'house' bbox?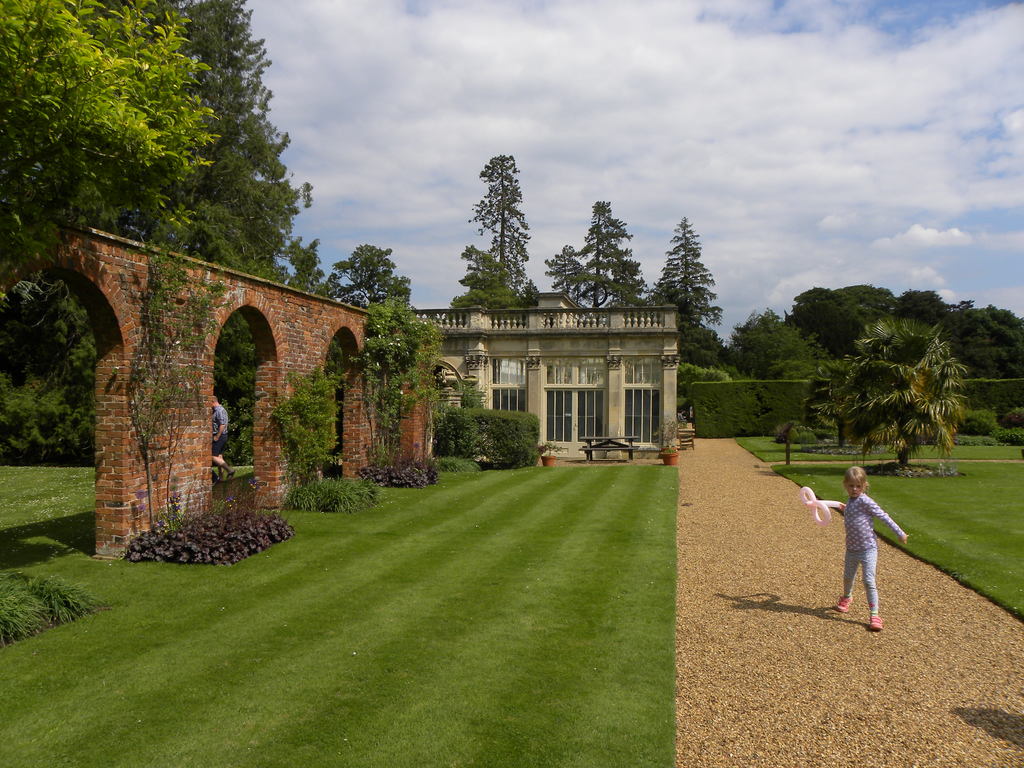
355:281:682:465
